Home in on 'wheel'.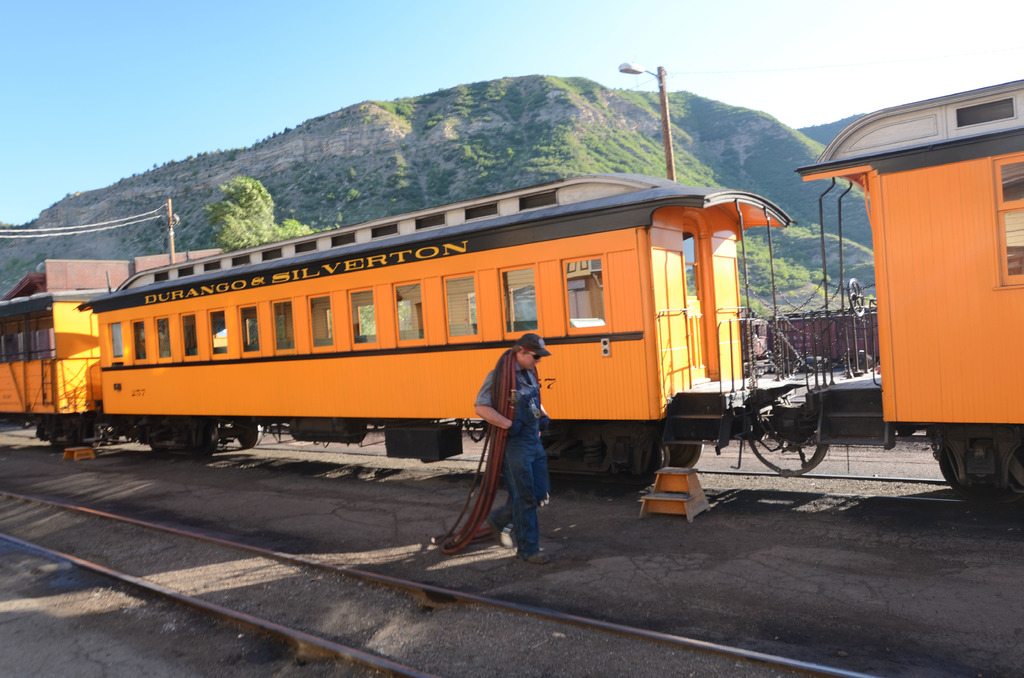
Homed in at [left=664, top=439, right=705, bottom=469].
